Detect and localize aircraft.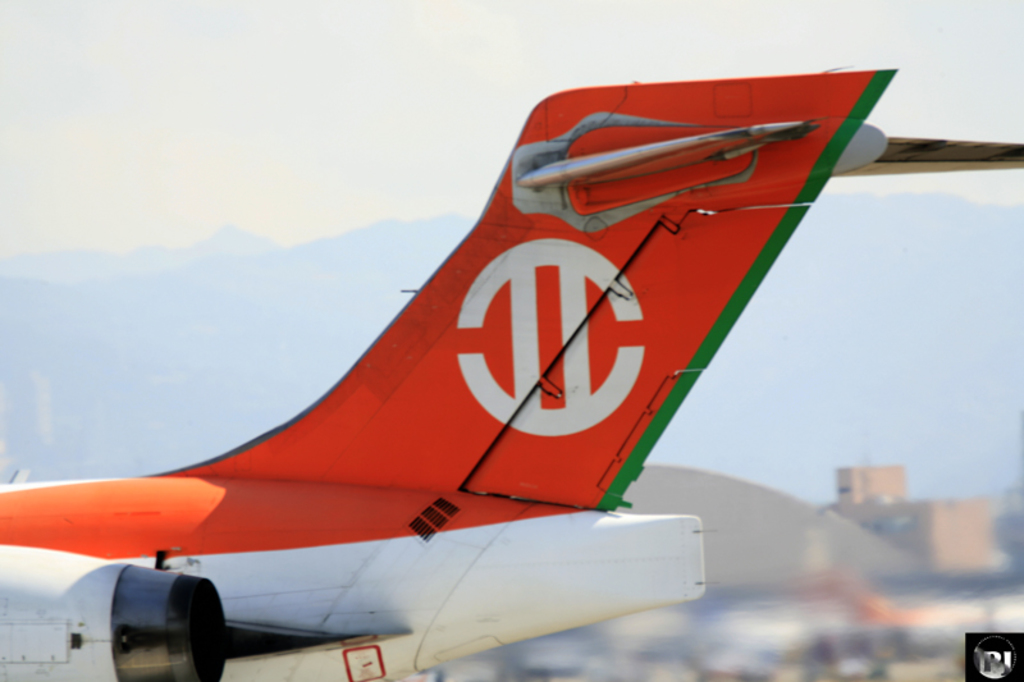
Localized at pyautogui.locateOnScreen(72, 47, 893, 681).
